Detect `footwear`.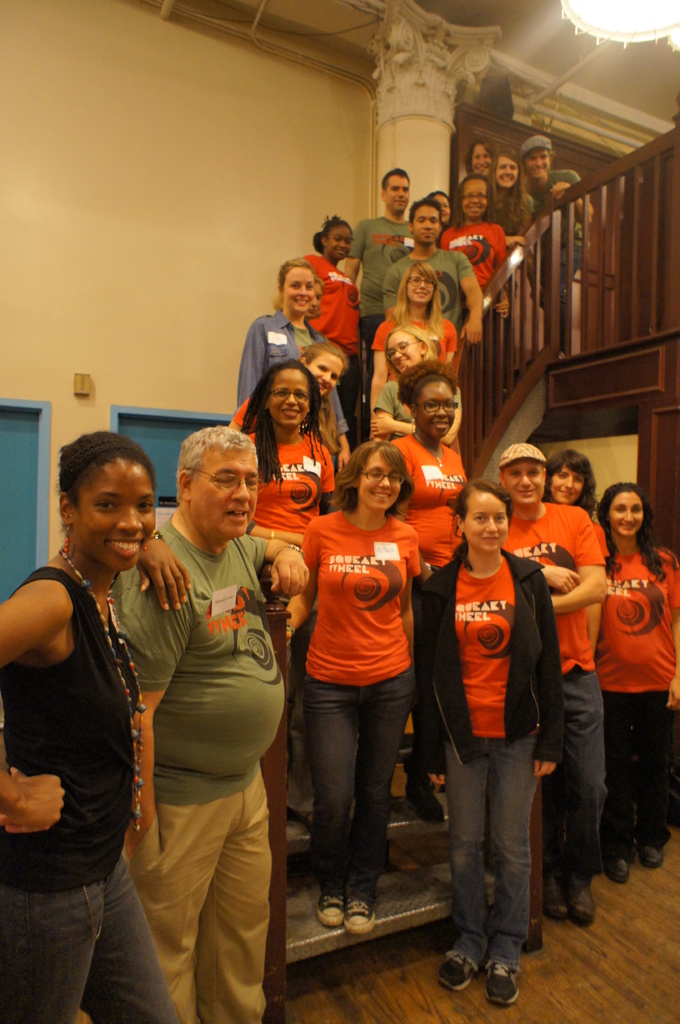
Detected at <region>395, 764, 446, 833</region>.
